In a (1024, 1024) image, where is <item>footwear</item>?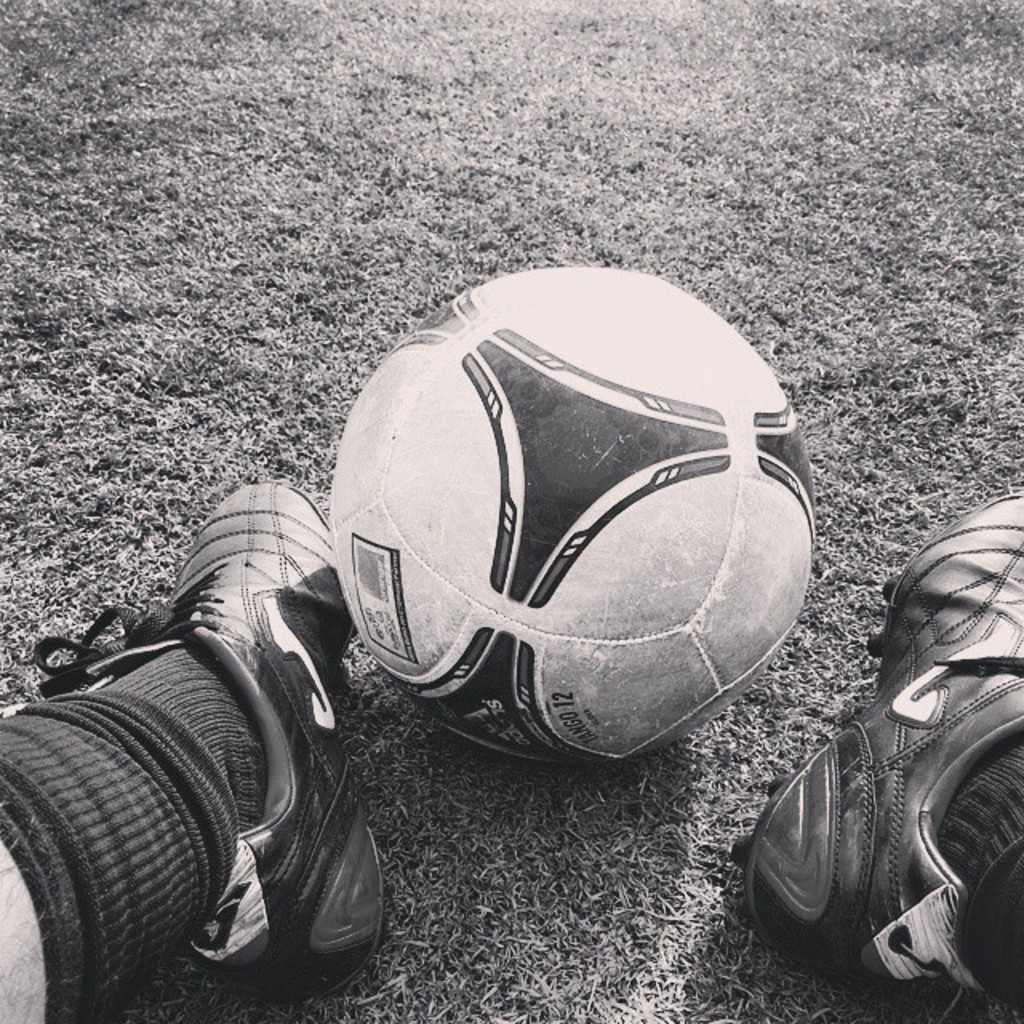
(left=37, top=475, right=387, bottom=997).
